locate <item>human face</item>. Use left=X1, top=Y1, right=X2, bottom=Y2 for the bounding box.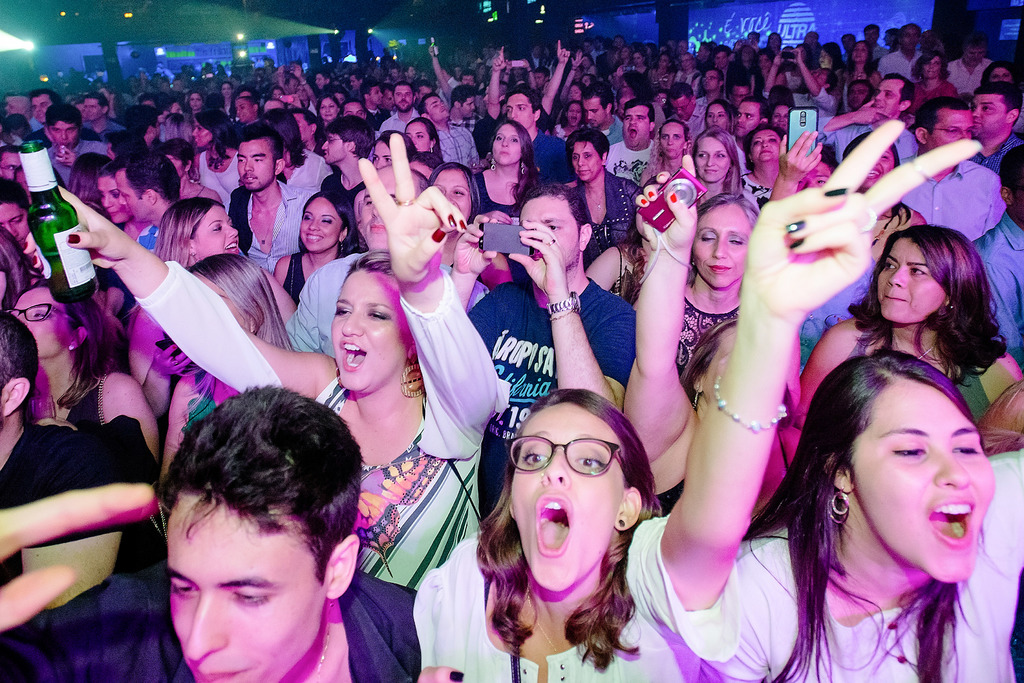
left=812, top=68, right=826, bottom=86.
